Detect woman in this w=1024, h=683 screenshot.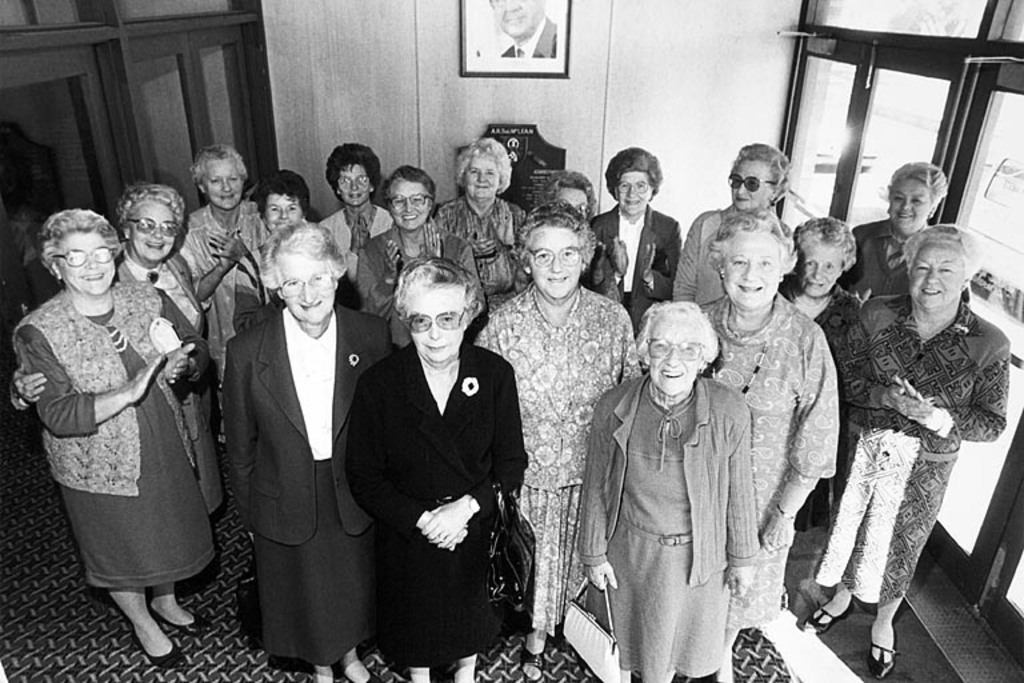
Detection: crop(711, 159, 852, 655).
